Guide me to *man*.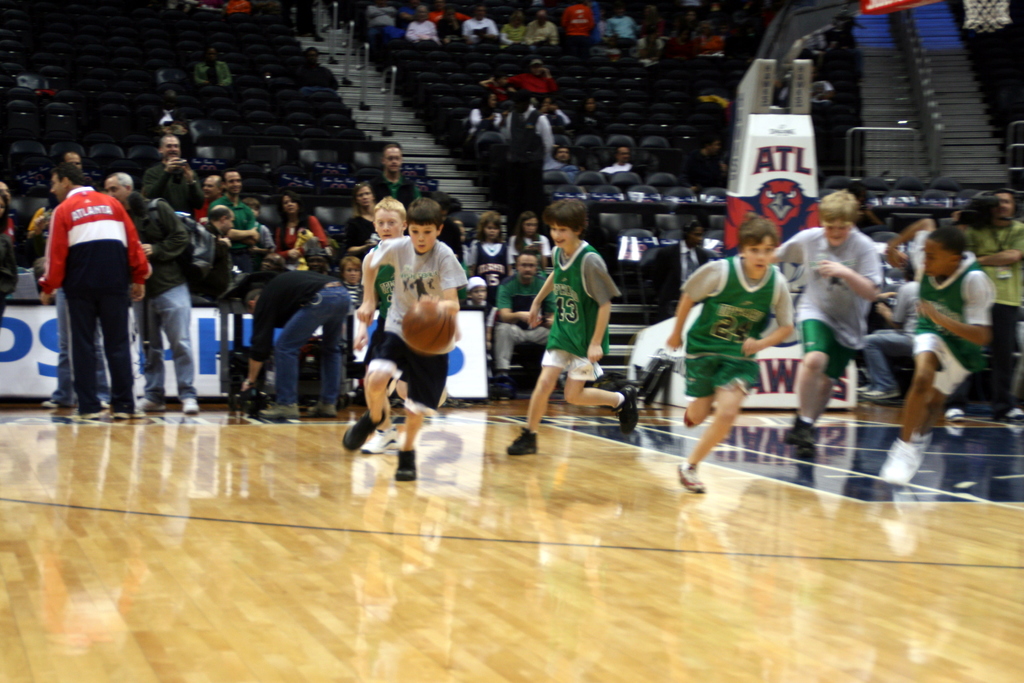
Guidance: 37:154:150:418.
